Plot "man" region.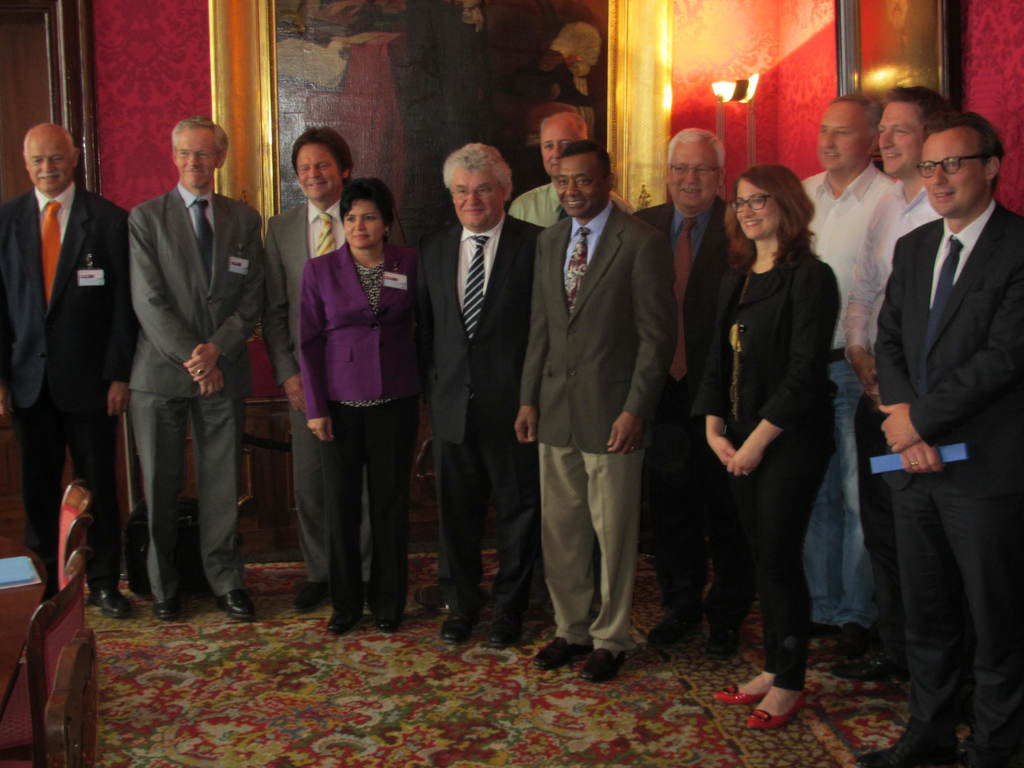
Plotted at <region>507, 102, 644, 614</region>.
